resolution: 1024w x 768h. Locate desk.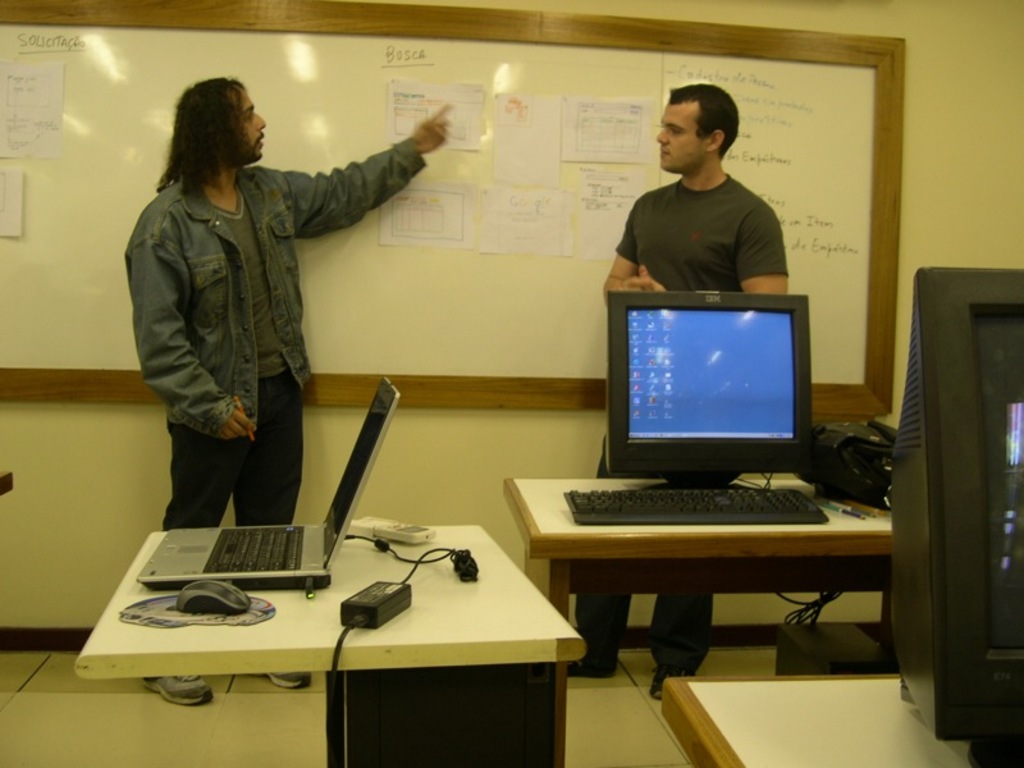
655:668:978:767.
